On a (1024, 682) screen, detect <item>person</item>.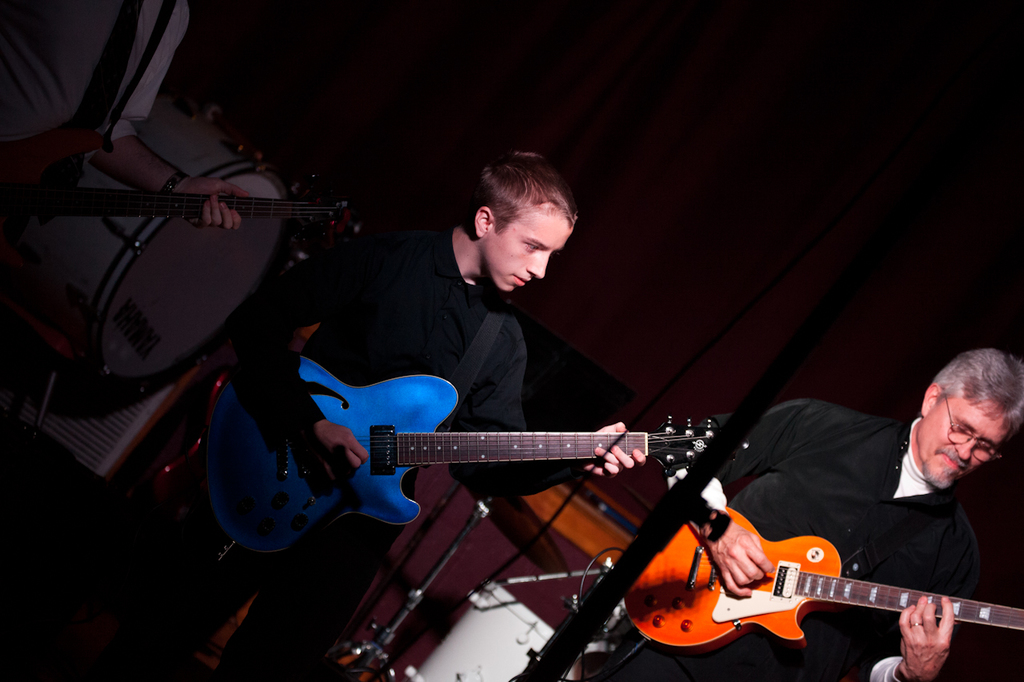
{"x1": 0, "y1": 0, "x2": 245, "y2": 233}.
